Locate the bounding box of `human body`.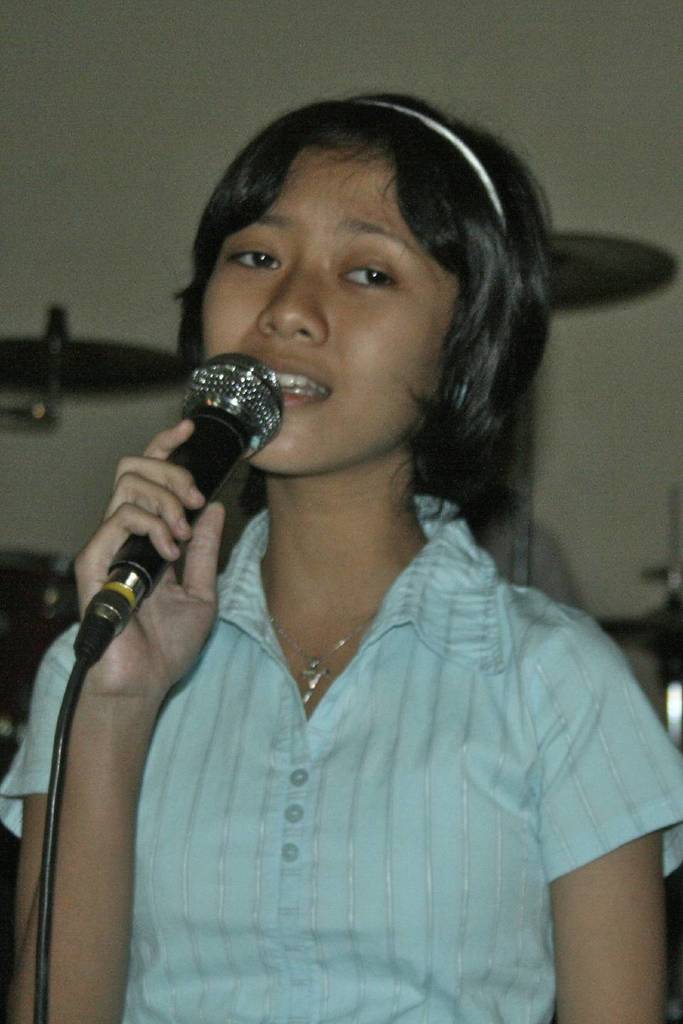
Bounding box: Rect(6, 270, 656, 1023).
